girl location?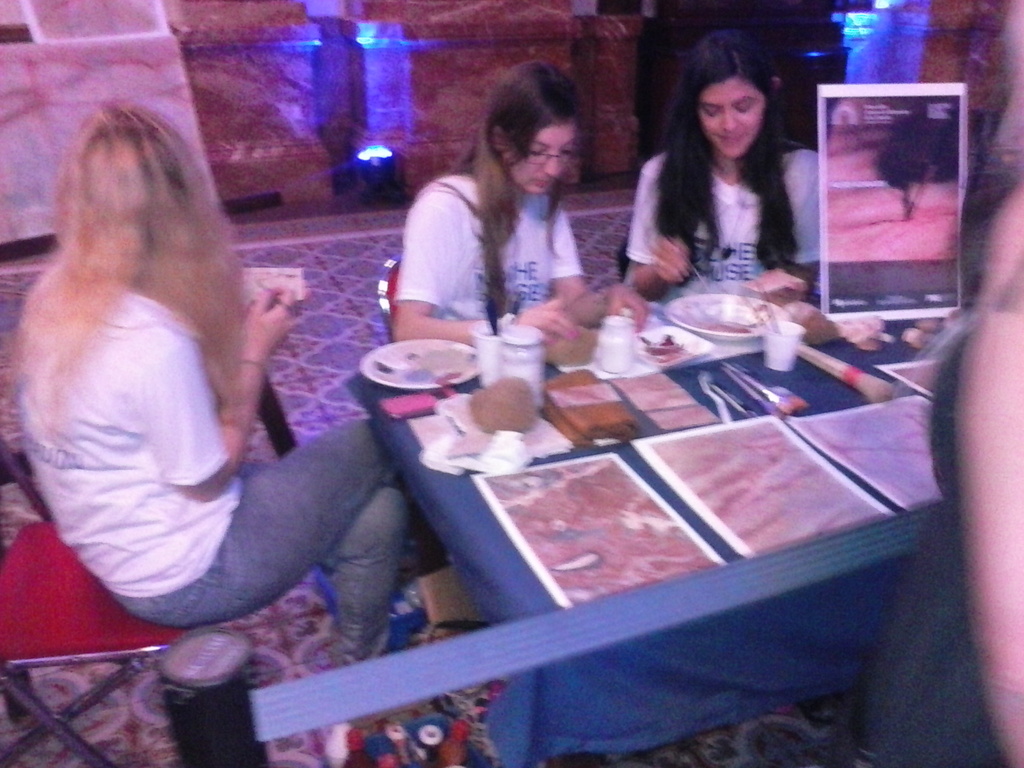
rect(625, 32, 822, 296)
